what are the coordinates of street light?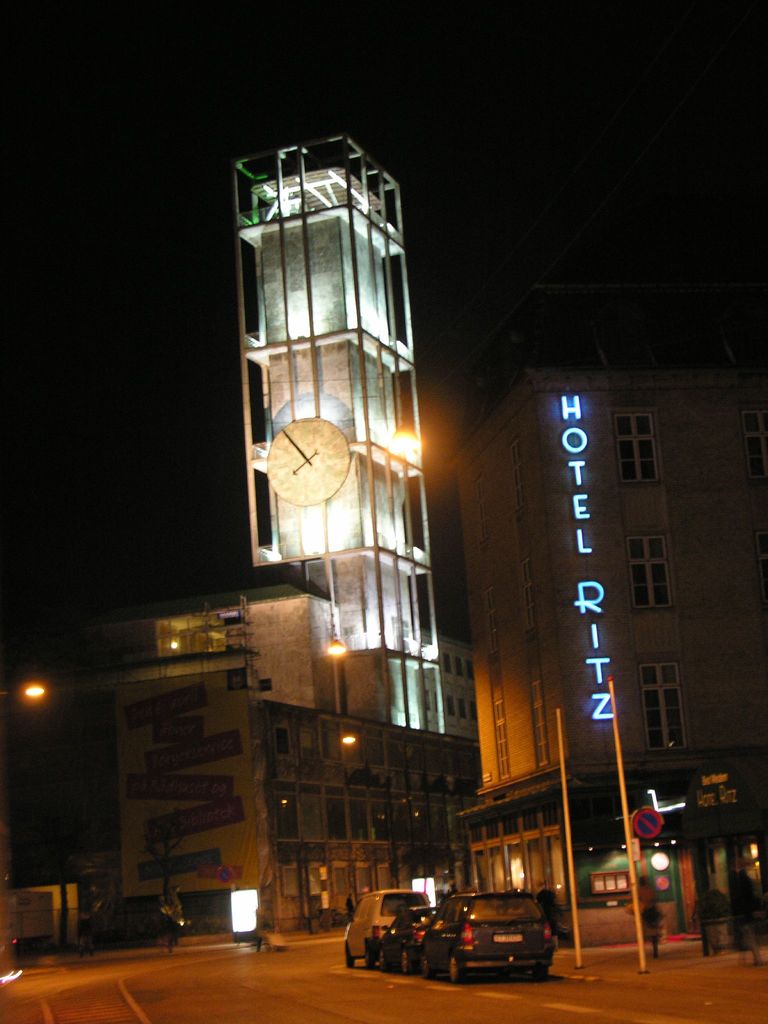
(20, 676, 48, 717).
